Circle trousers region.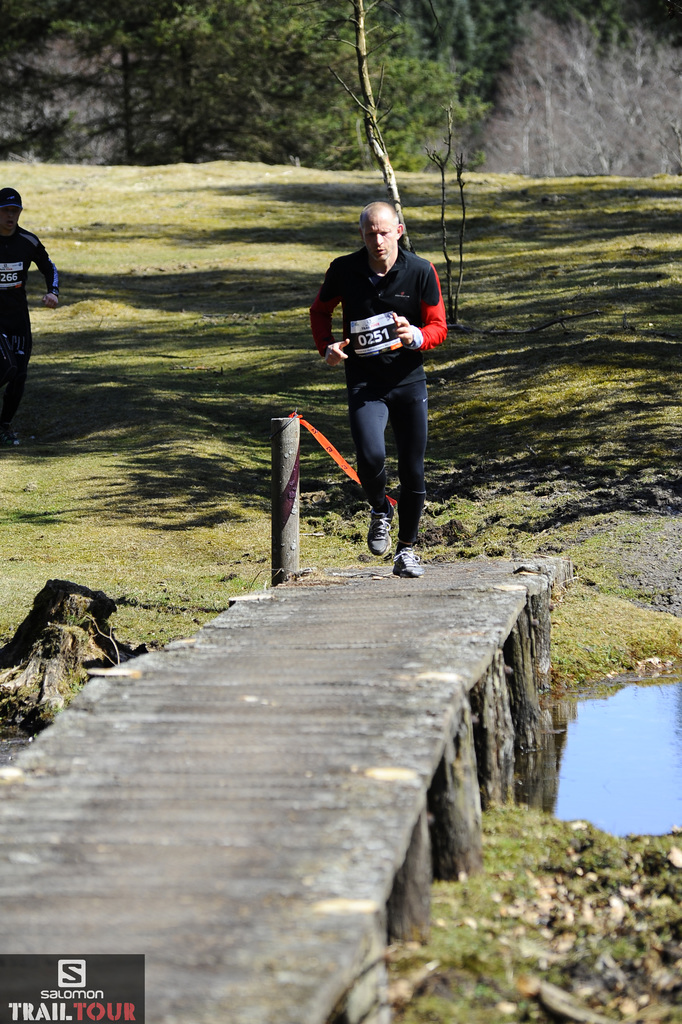
Region: x1=0 y1=335 x2=34 y2=384.
